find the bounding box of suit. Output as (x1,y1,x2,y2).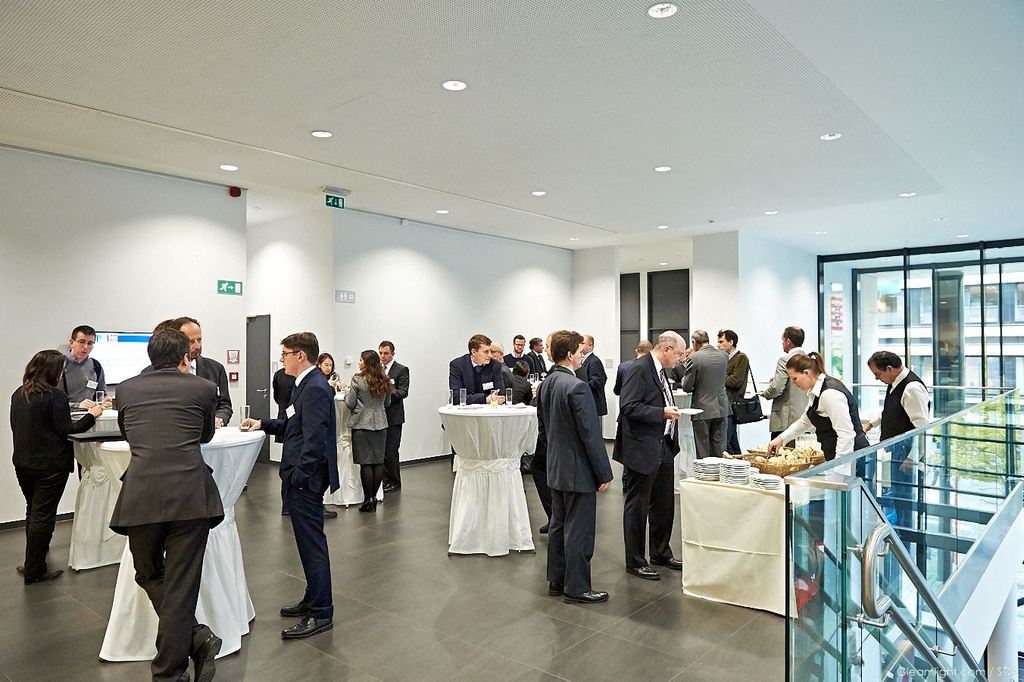
(620,339,691,587).
